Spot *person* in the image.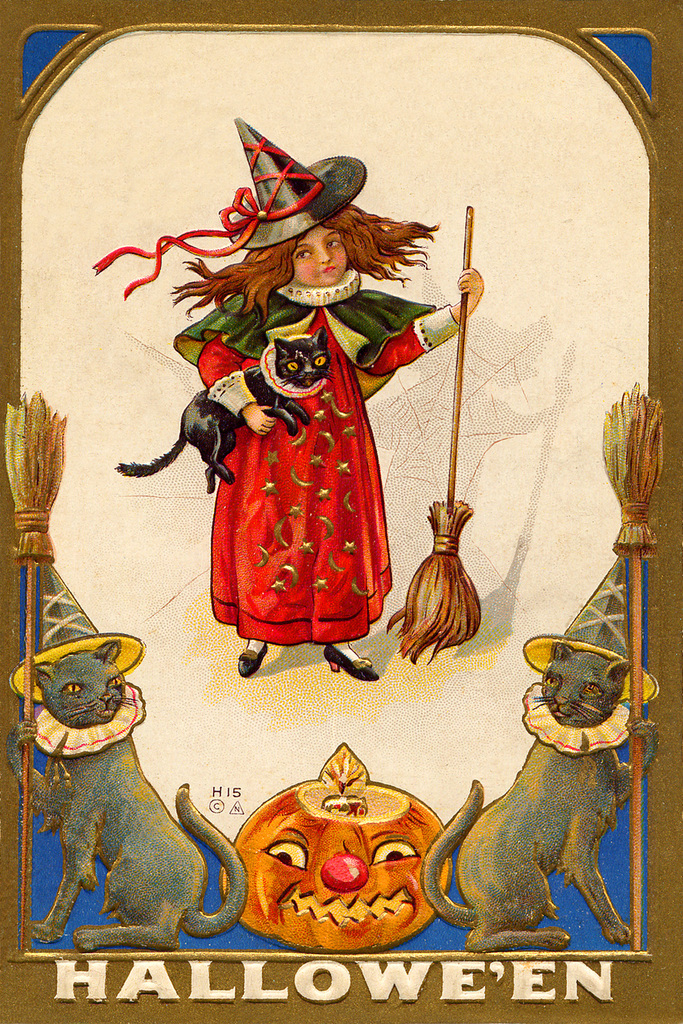
*person* found at (x1=167, y1=109, x2=492, y2=689).
